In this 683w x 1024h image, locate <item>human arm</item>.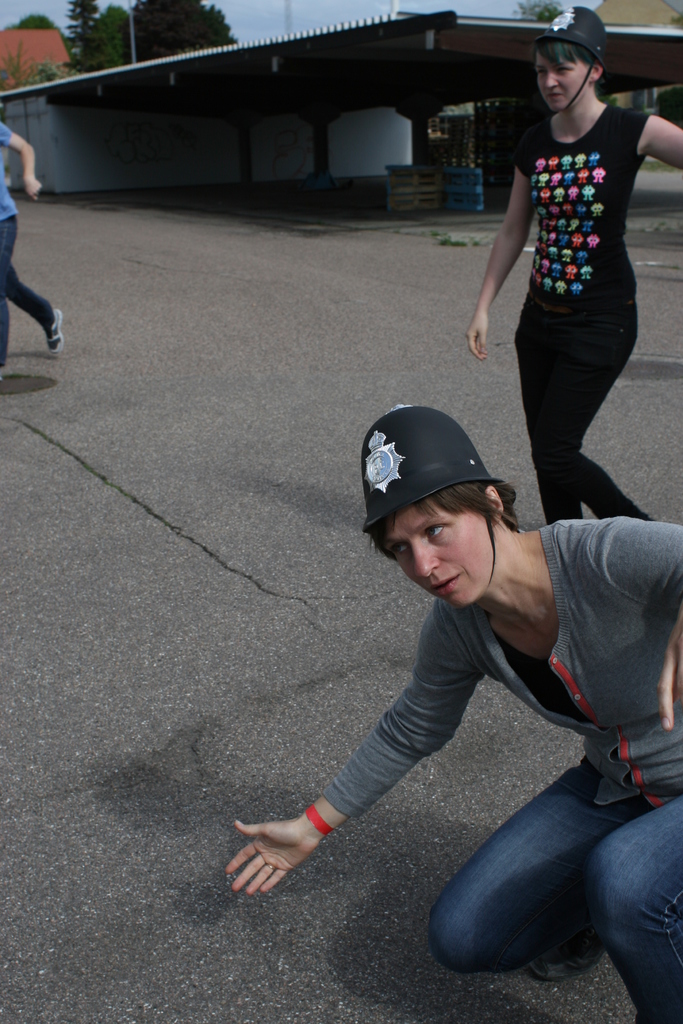
Bounding box: (0,121,38,204).
